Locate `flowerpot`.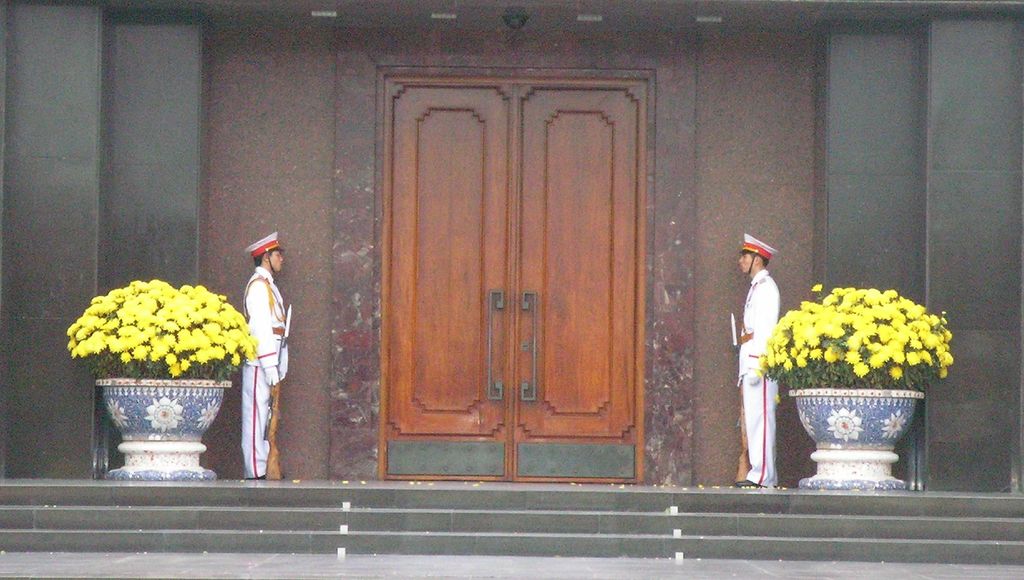
Bounding box: <bbox>788, 391, 929, 501</bbox>.
